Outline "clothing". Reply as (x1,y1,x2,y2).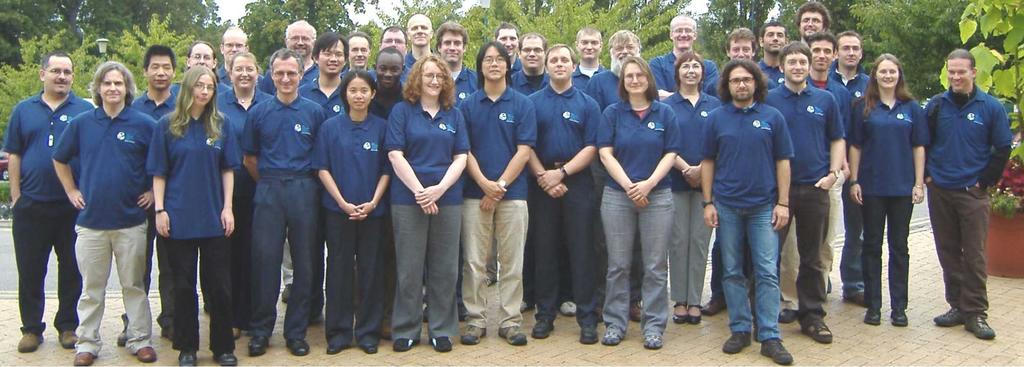
(394,96,477,330).
